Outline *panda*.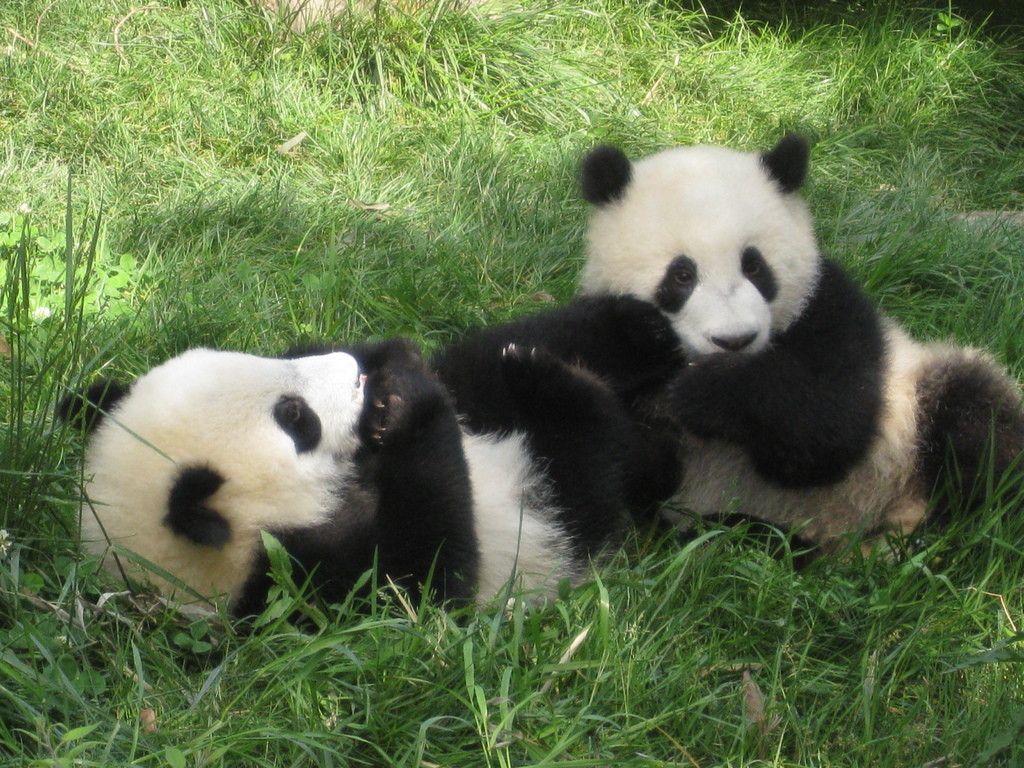
Outline: <region>44, 328, 646, 644</region>.
